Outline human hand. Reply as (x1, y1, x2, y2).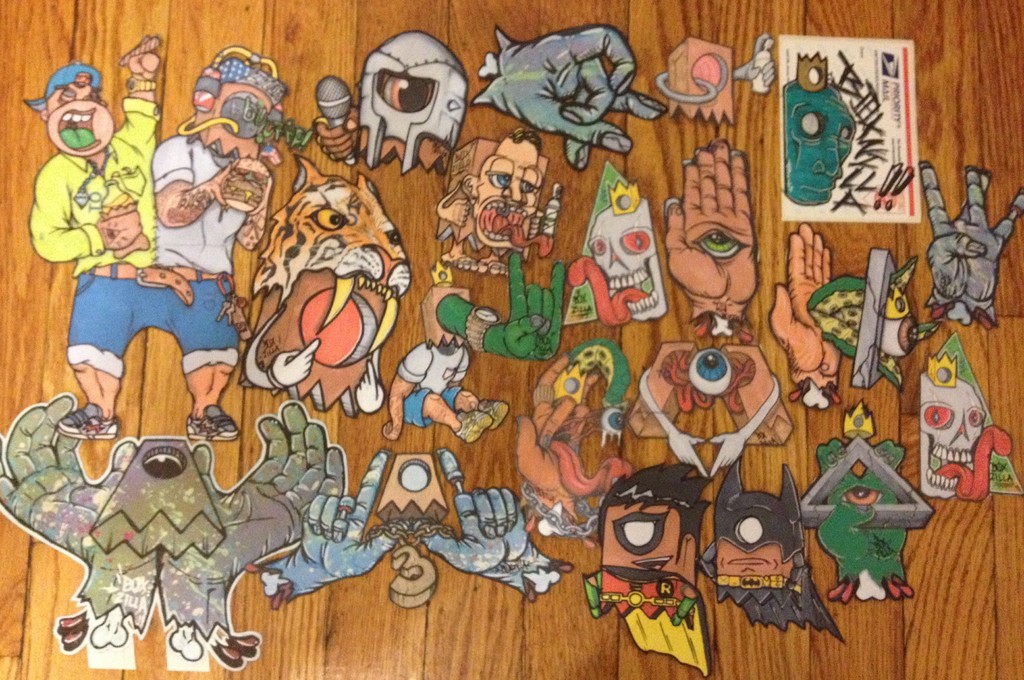
(667, 433, 710, 477).
